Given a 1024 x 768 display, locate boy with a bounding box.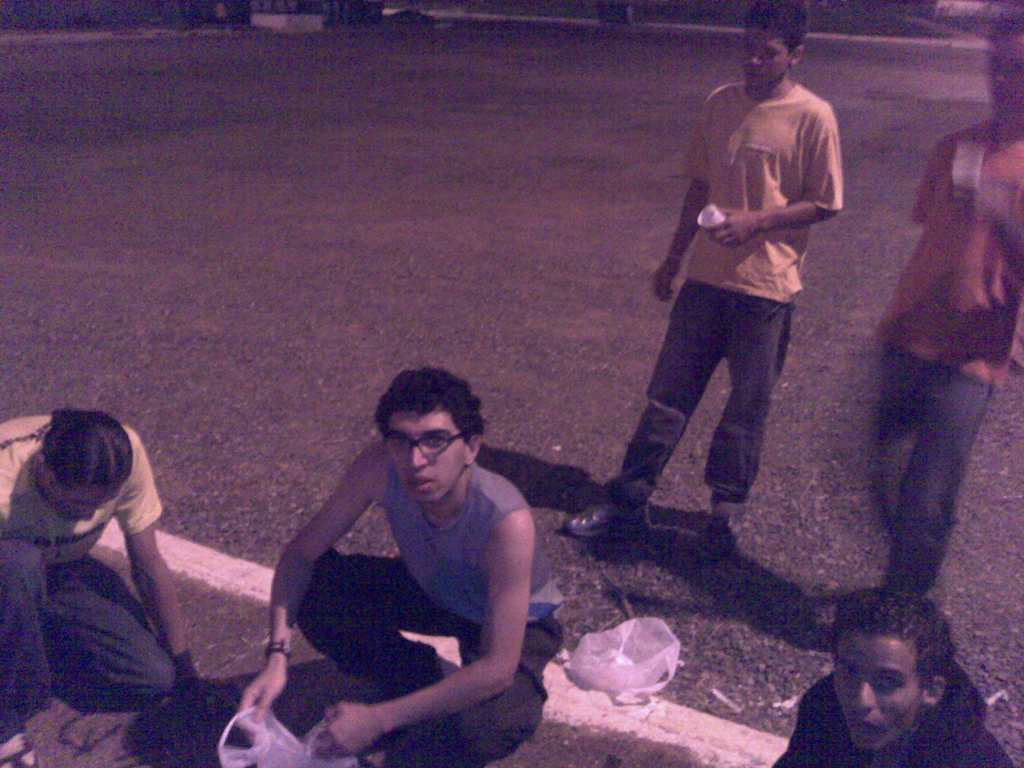
Located: l=546, t=0, r=843, b=558.
